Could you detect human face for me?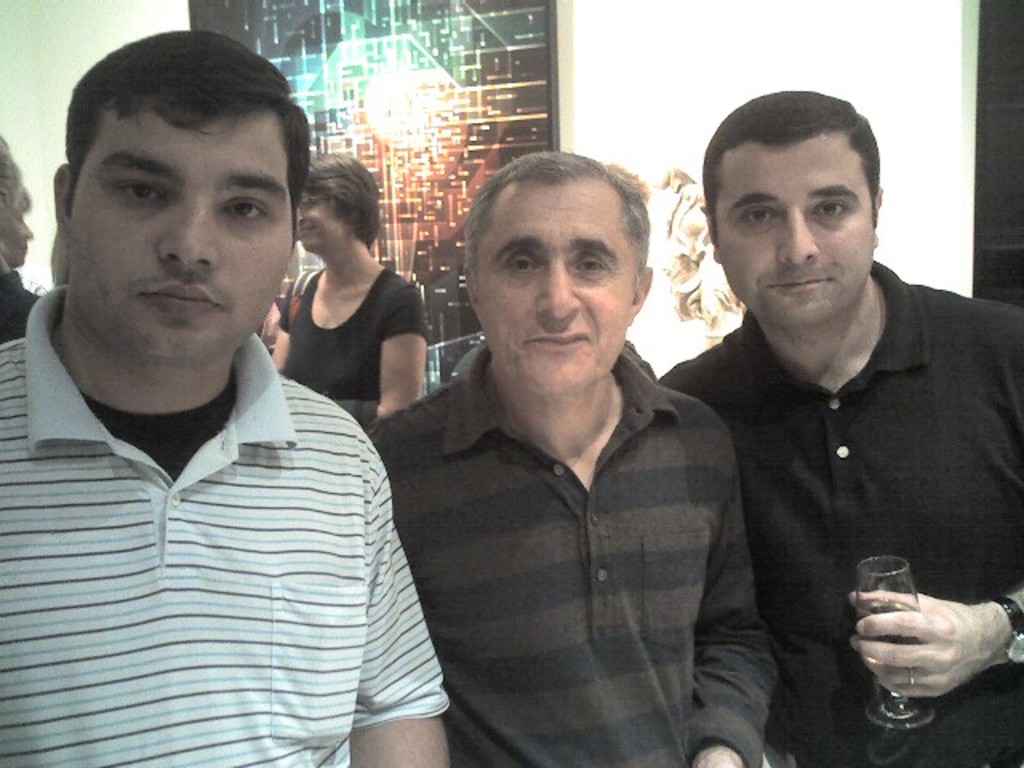
Detection result: [715, 122, 885, 339].
